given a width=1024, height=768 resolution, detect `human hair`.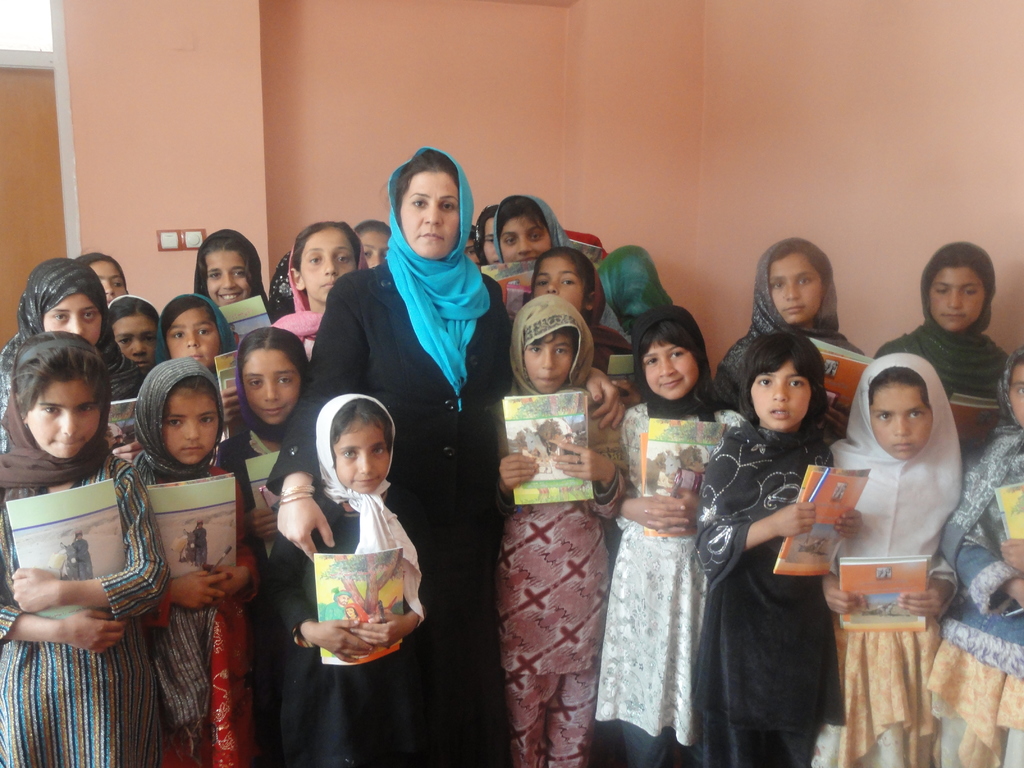
BBox(936, 237, 992, 284).
